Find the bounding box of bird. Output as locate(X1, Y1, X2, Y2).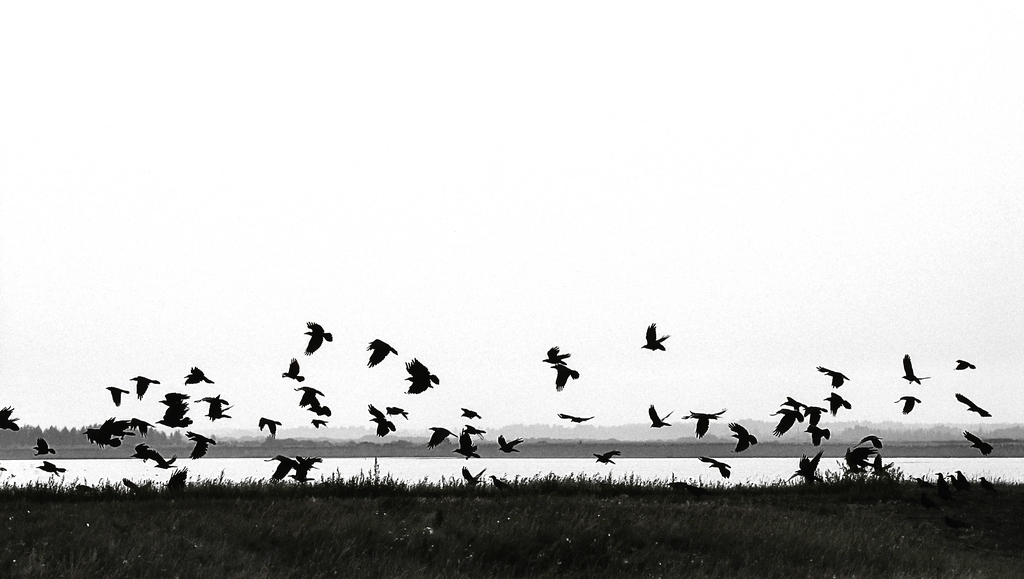
locate(856, 431, 883, 451).
